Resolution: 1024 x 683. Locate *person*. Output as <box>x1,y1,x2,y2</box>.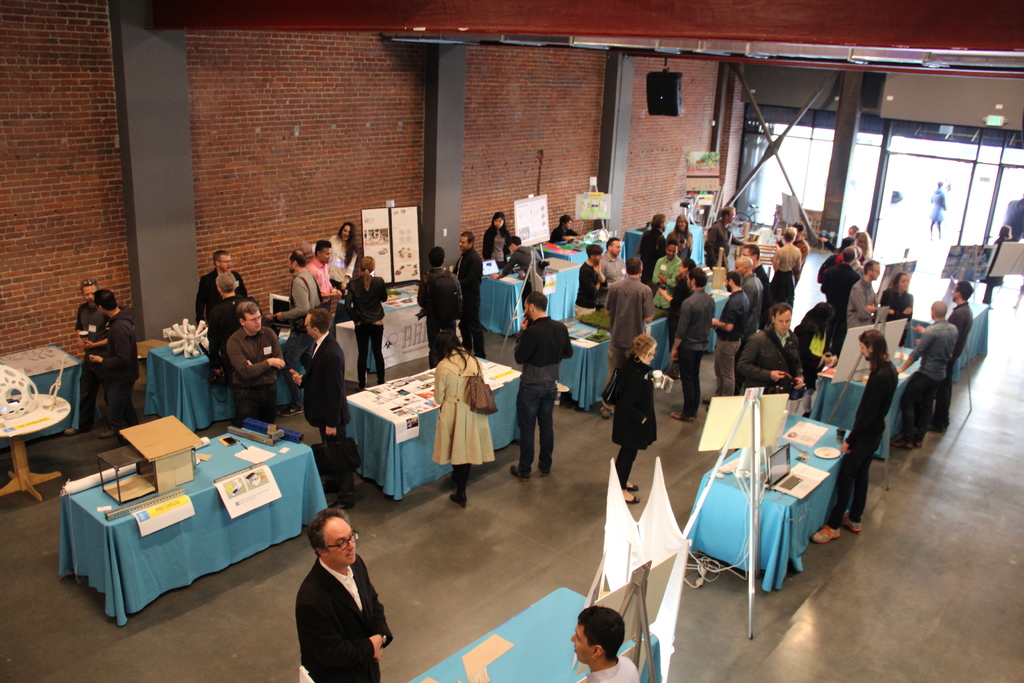
<box>664,214,693,254</box>.
